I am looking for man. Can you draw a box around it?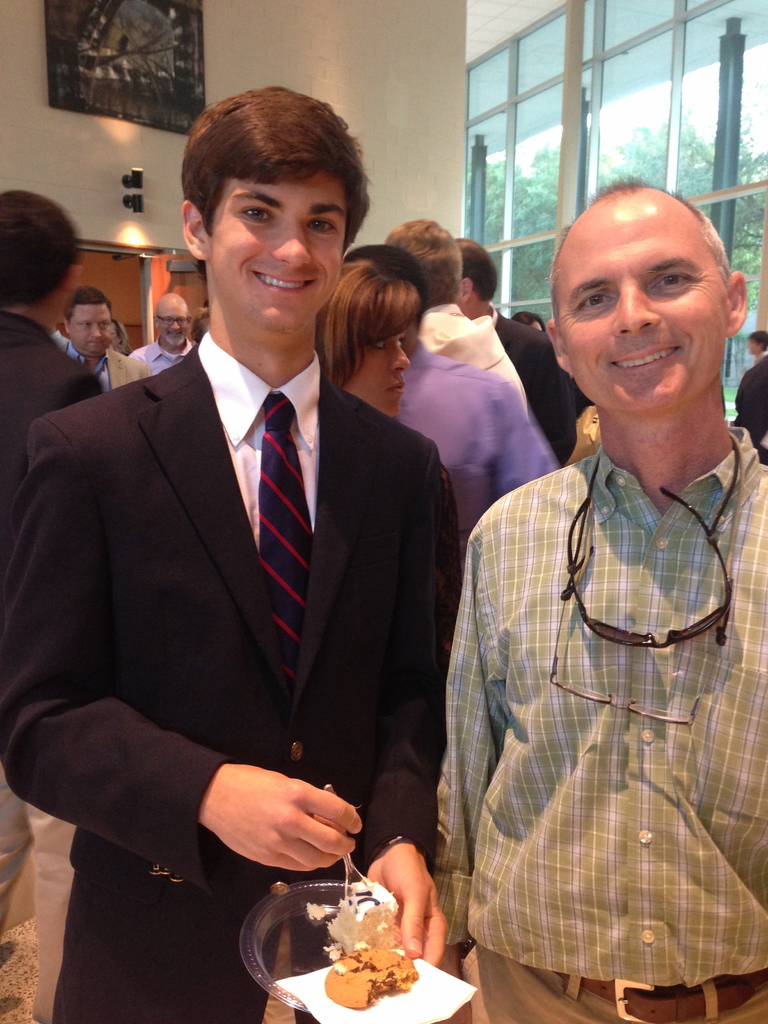
Sure, the bounding box is pyautogui.locateOnScreen(337, 239, 557, 548).
